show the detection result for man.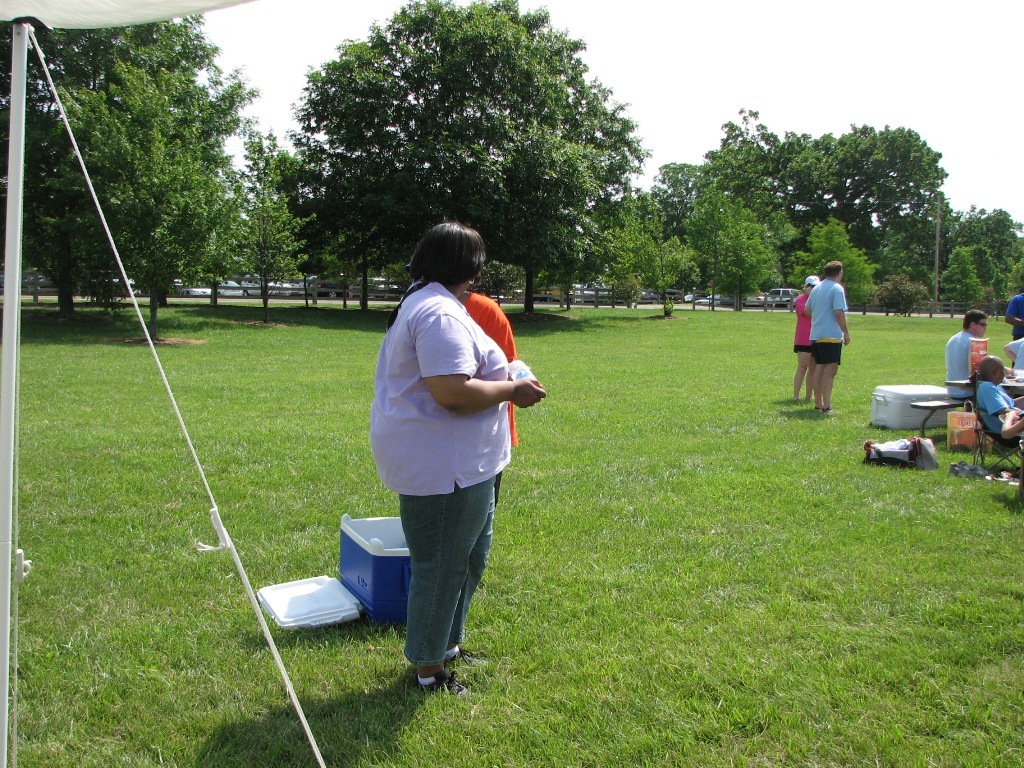
{"x1": 969, "y1": 356, "x2": 1023, "y2": 441}.
